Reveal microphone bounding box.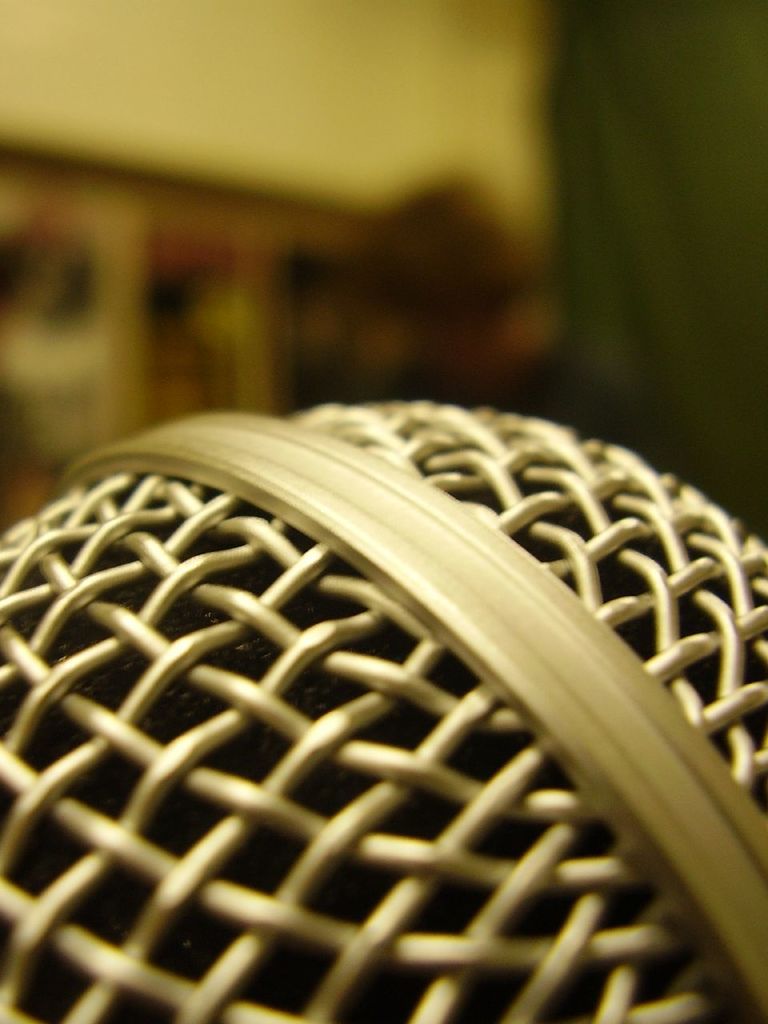
Revealed: left=0, top=373, right=767, bottom=1023.
